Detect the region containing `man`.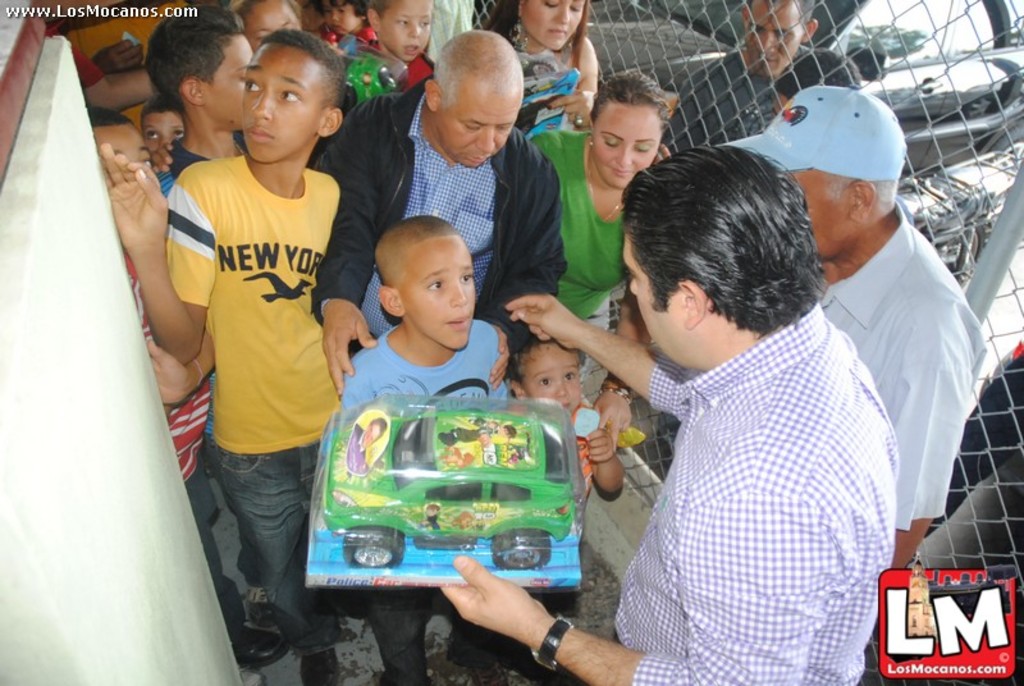
303 27 572 392.
